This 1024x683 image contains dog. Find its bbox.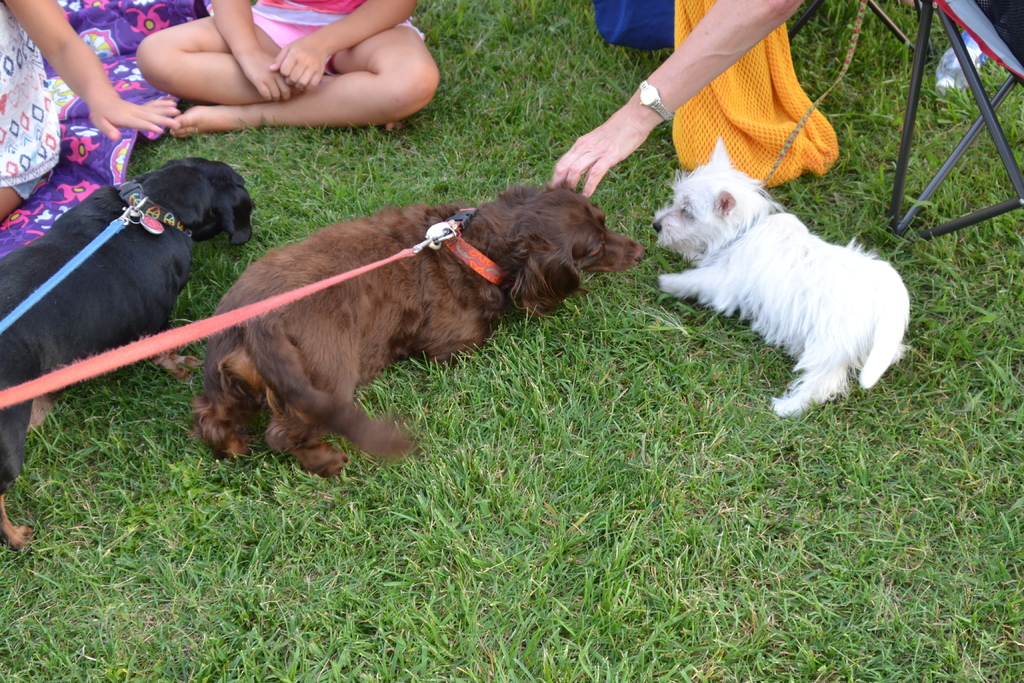
[x1=0, y1=157, x2=254, y2=555].
